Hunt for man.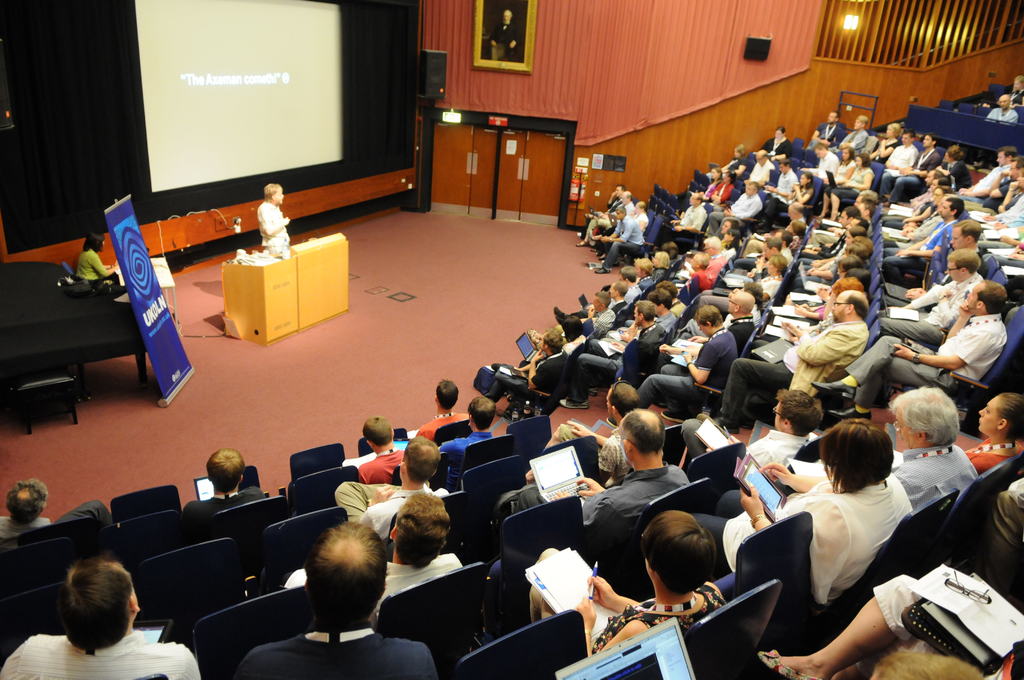
Hunted down at 797,143,834,182.
